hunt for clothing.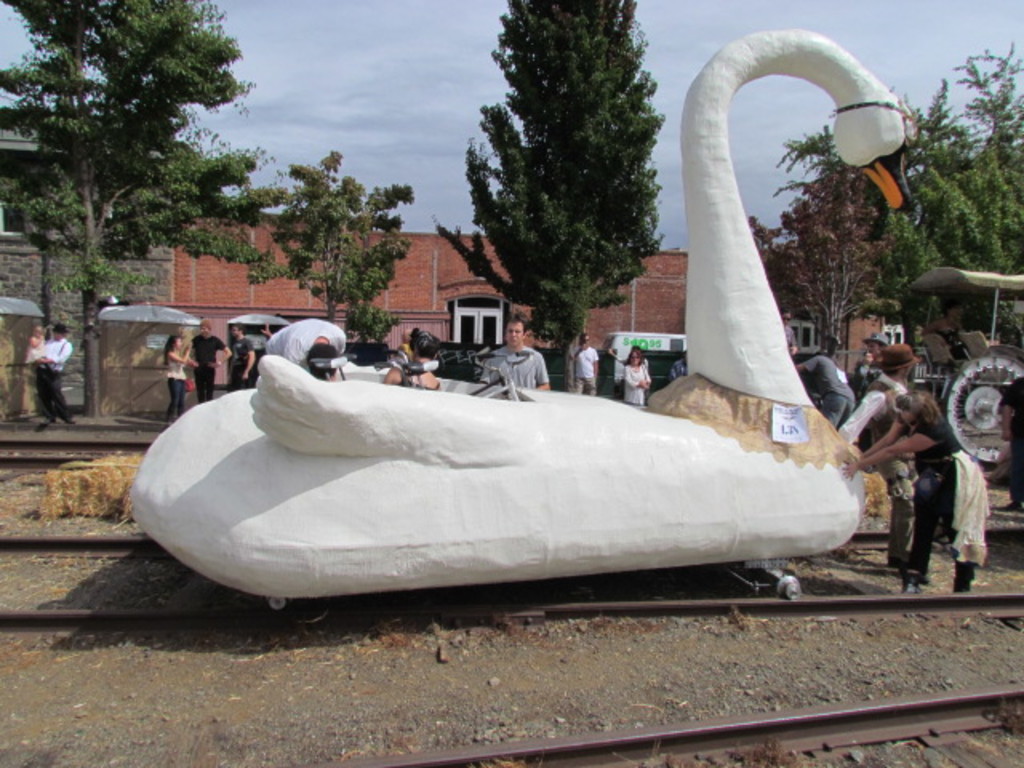
Hunted down at x1=856, y1=362, x2=882, y2=392.
